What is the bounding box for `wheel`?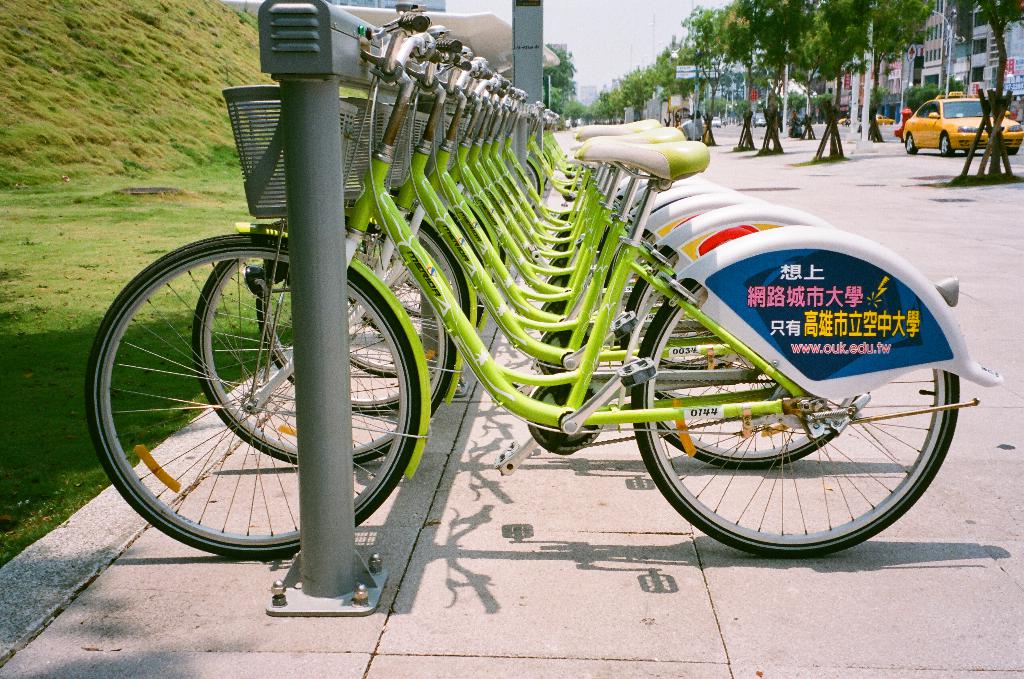
344,228,460,414.
